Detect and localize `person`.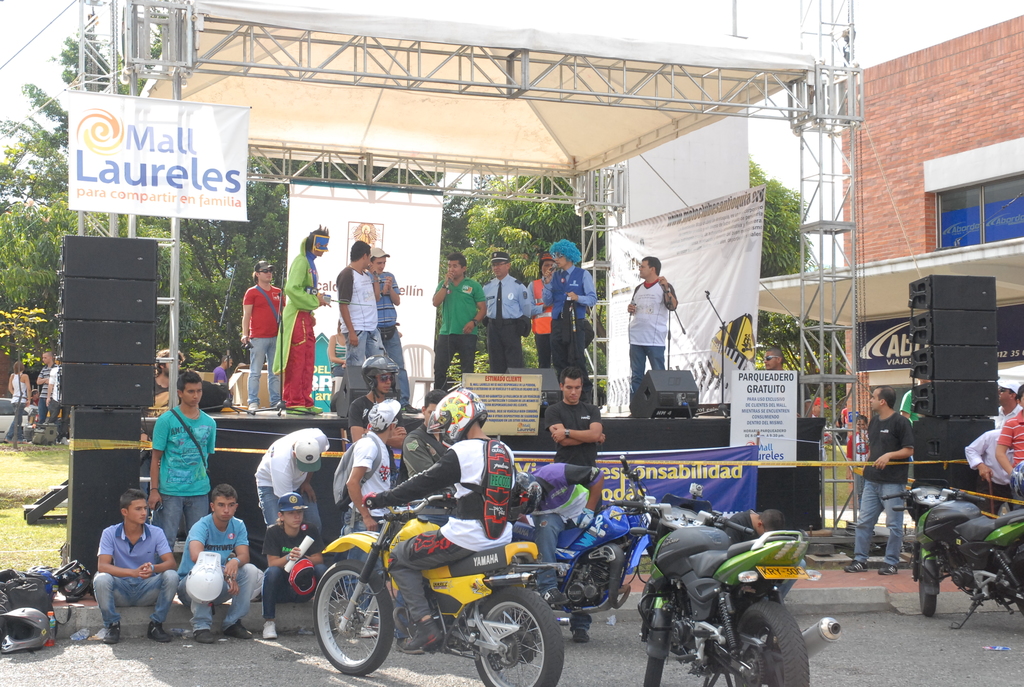
Localized at [left=724, top=509, right=803, bottom=601].
